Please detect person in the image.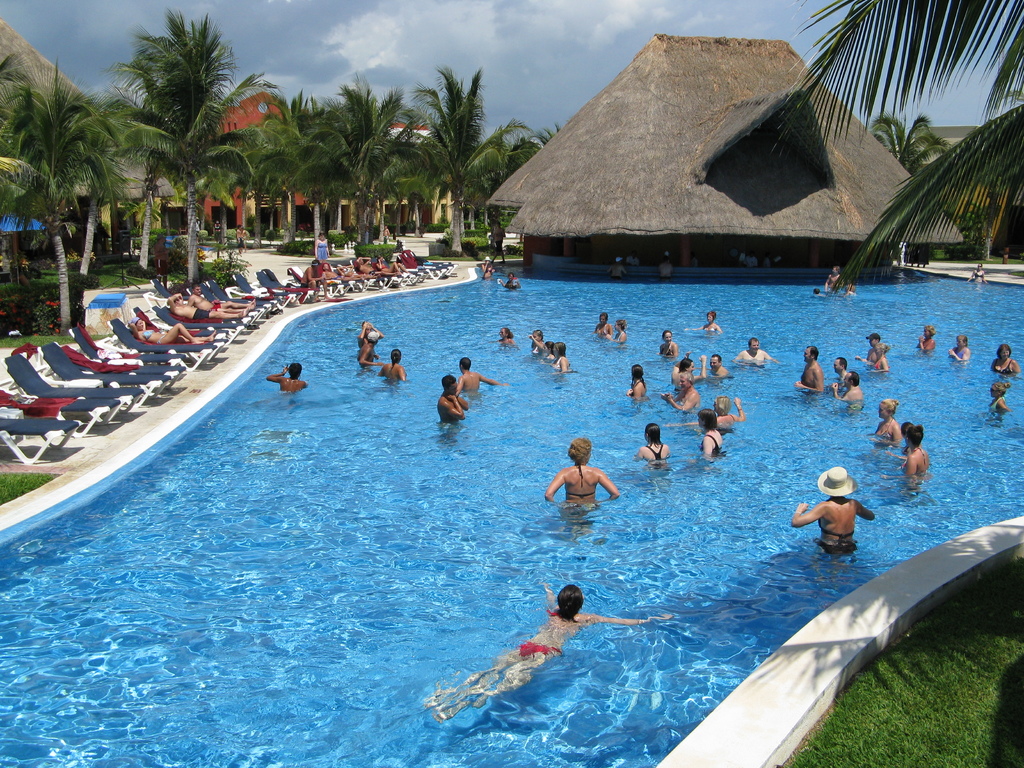
[left=671, top=378, right=698, bottom=410].
